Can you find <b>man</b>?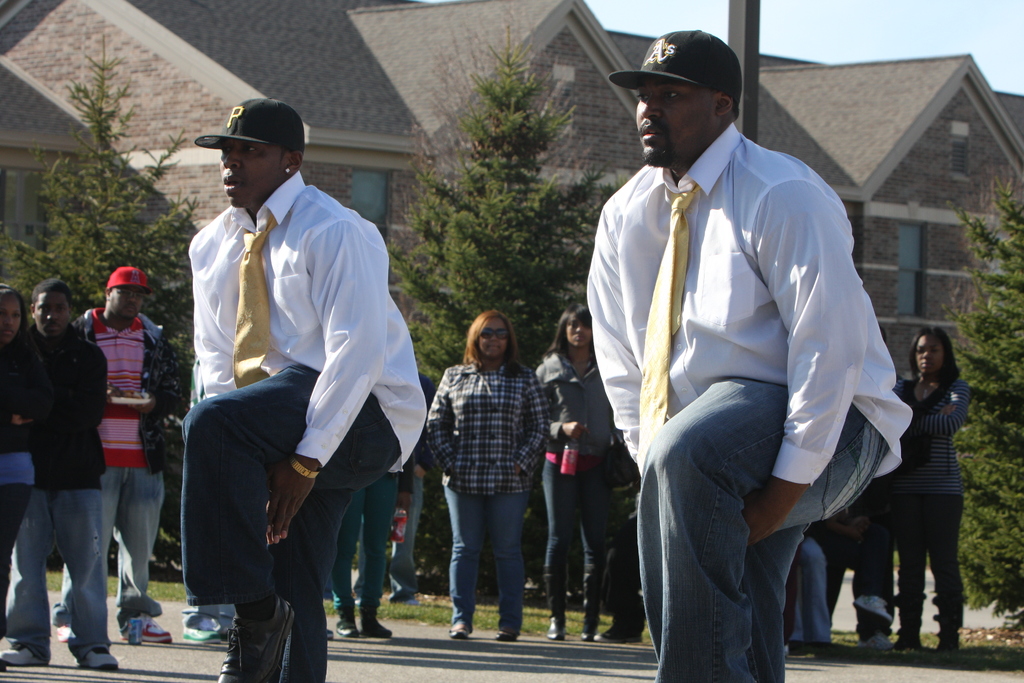
Yes, bounding box: 0:279:120:667.
